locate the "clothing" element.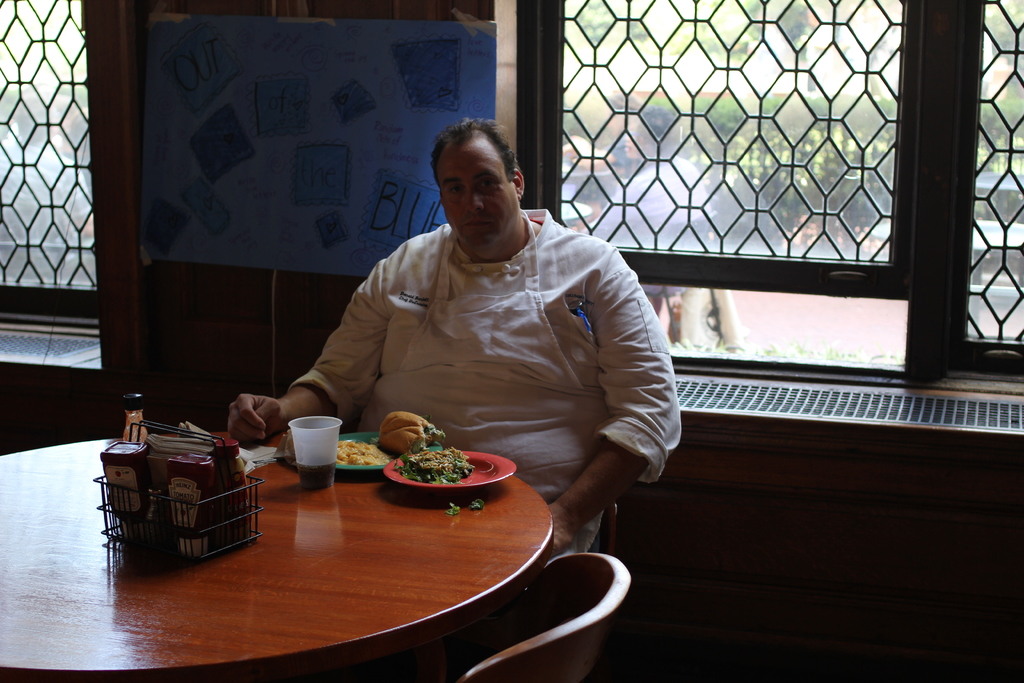
Element bbox: bbox(289, 208, 687, 556).
